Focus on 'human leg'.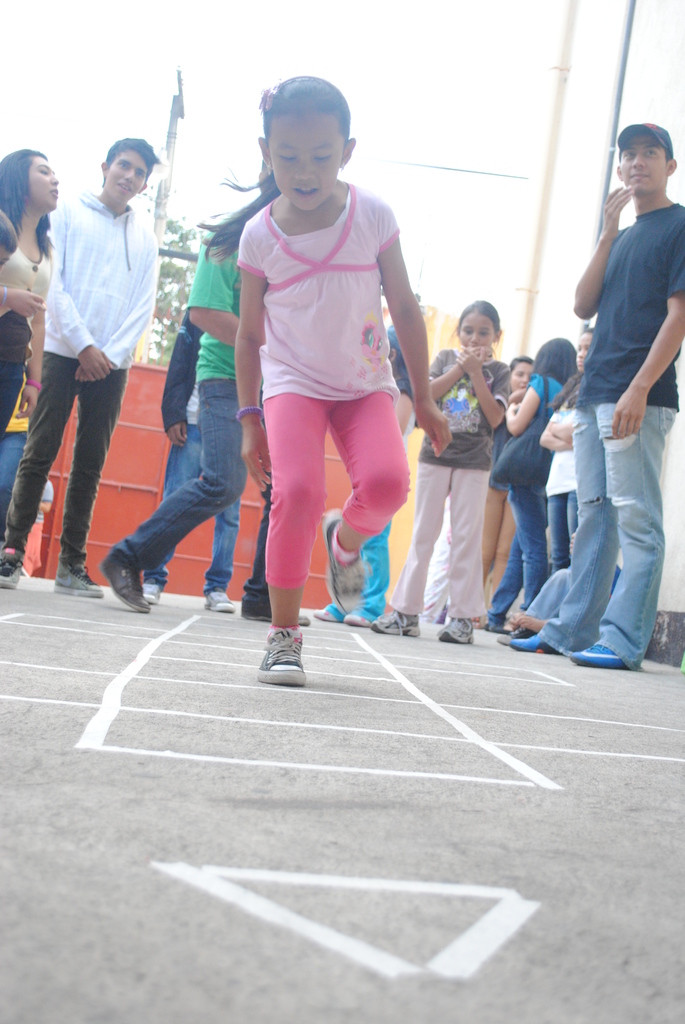
Focused at left=207, top=500, right=246, bottom=607.
